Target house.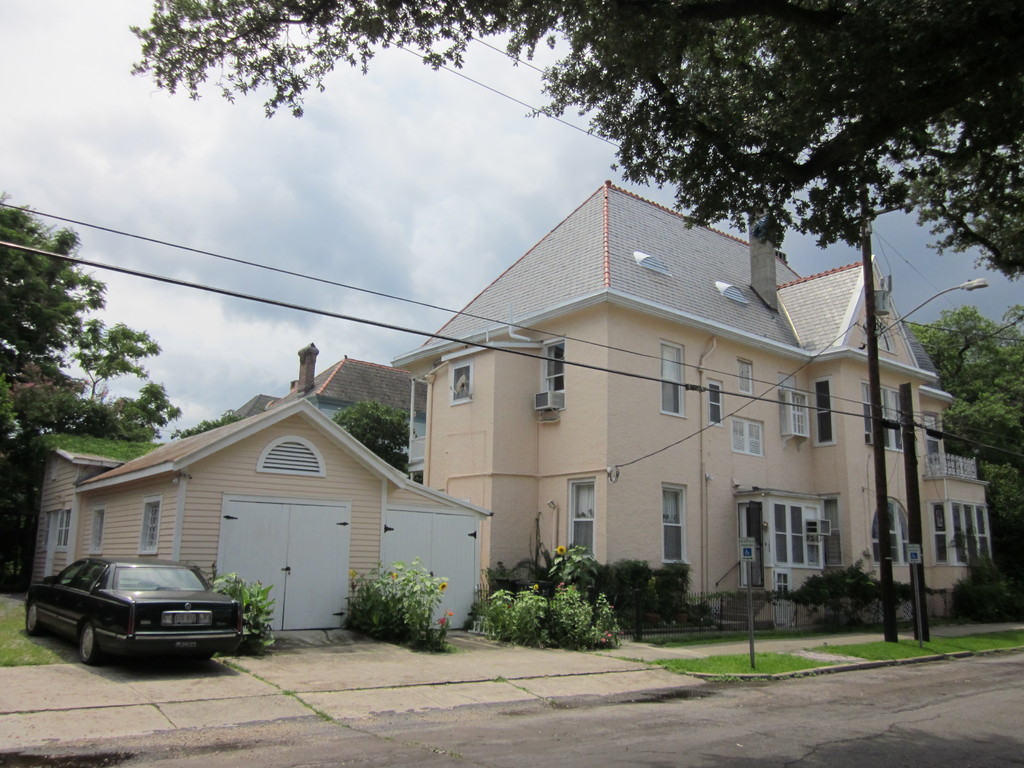
Target region: {"left": 70, "top": 400, "right": 494, "bottom": 629}.
